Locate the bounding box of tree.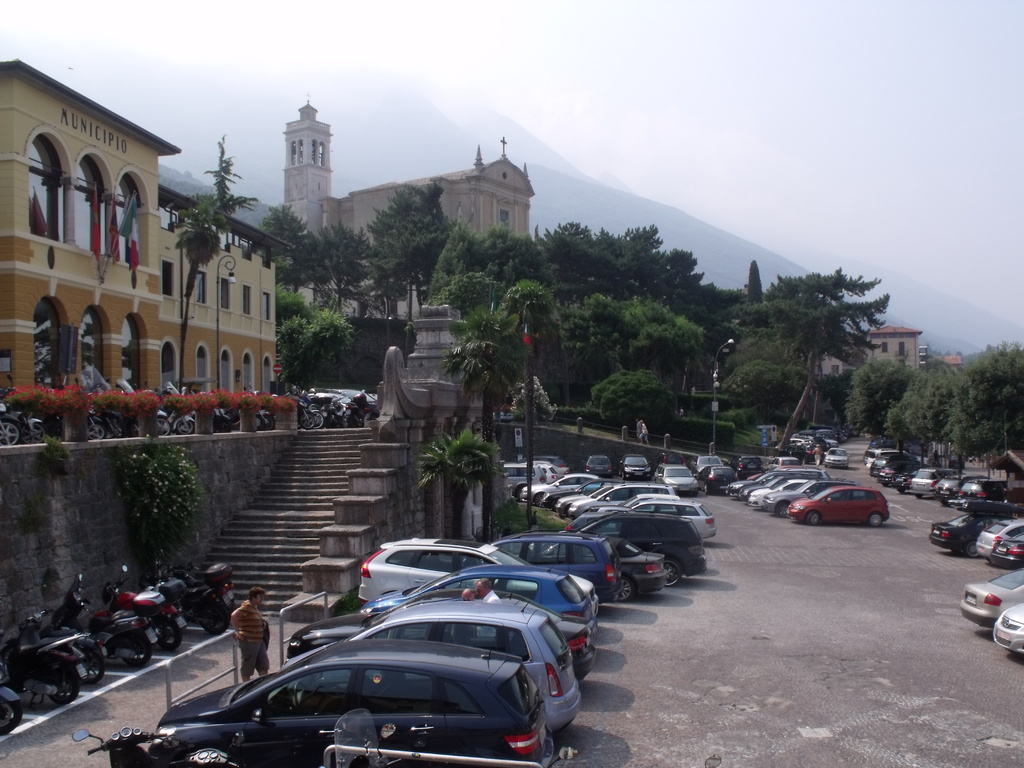
Bounding box: select_region(836, 352, 912, 440).
